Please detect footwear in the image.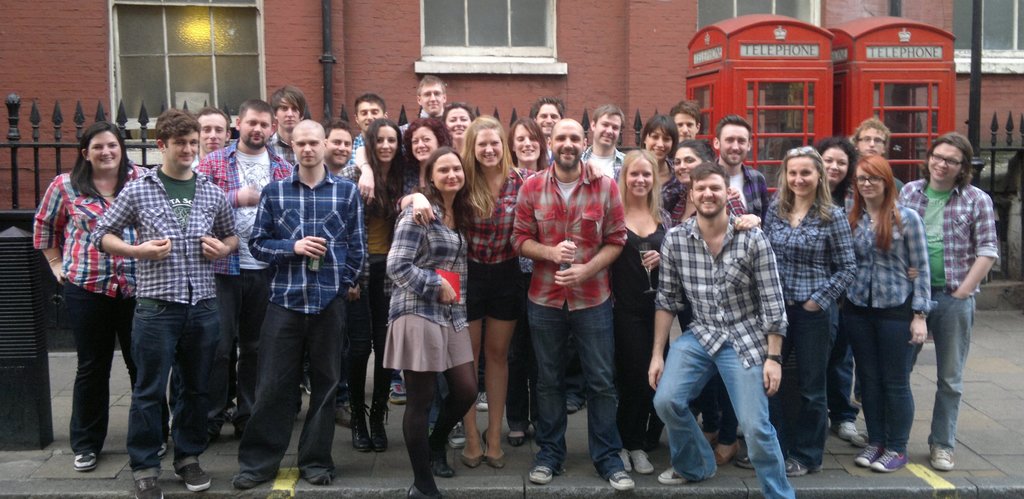
<box>335,410,353,429</box>.
